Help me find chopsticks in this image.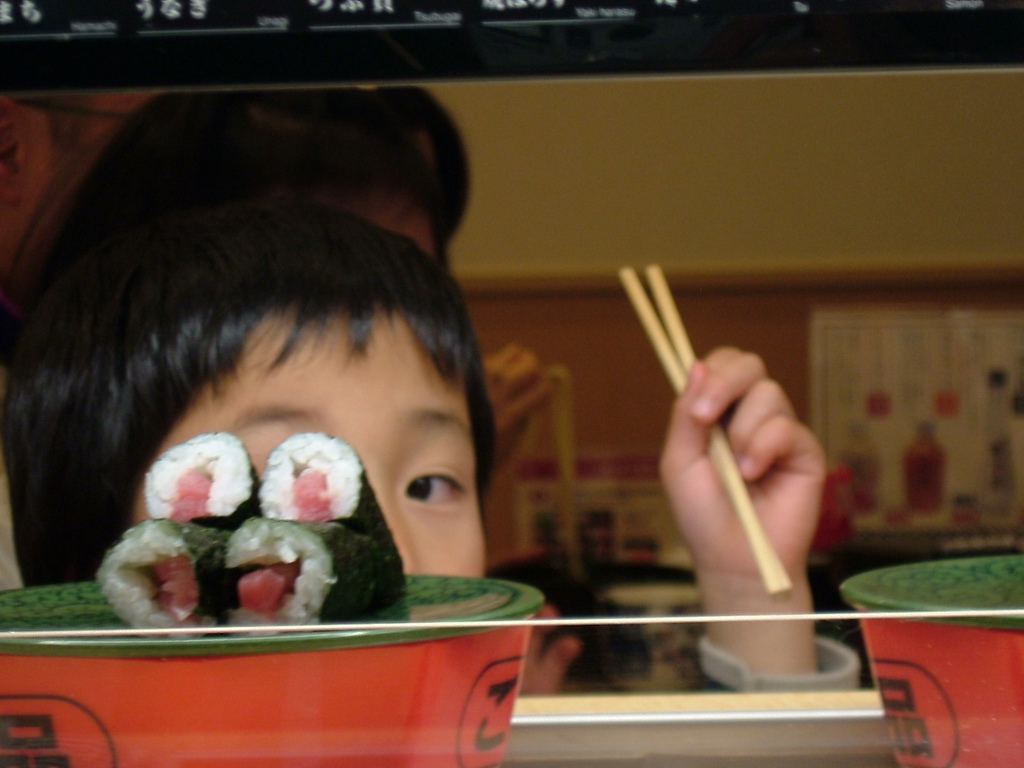
Found it: [621, 270, 789, 592].
